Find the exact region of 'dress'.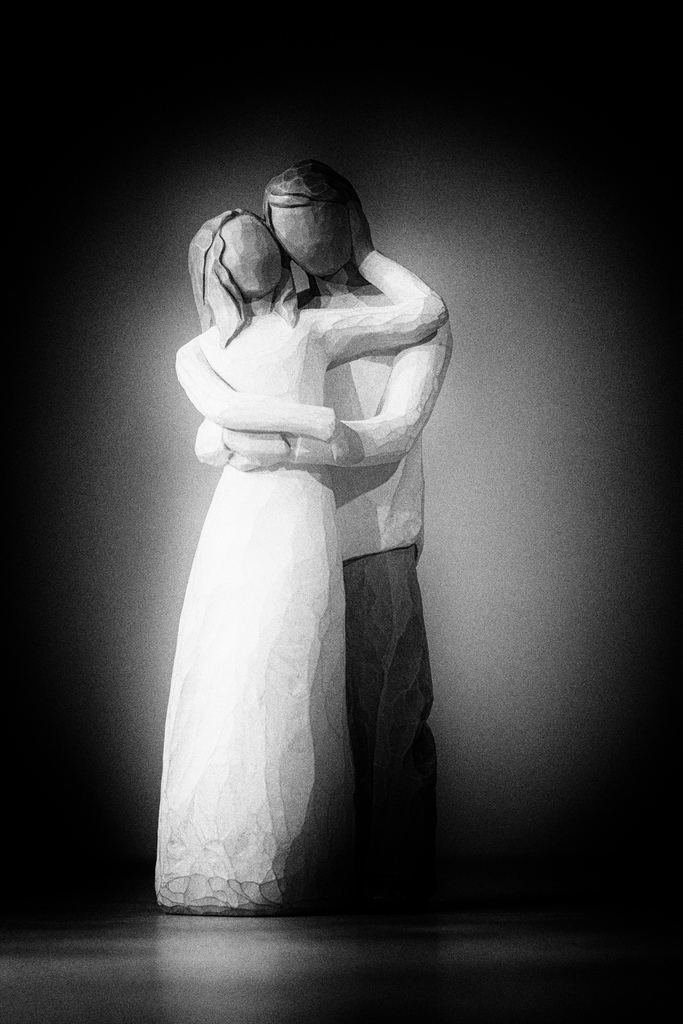
Exact region: pyautogui.locateOnScreen(168, 235, 458, 908).
